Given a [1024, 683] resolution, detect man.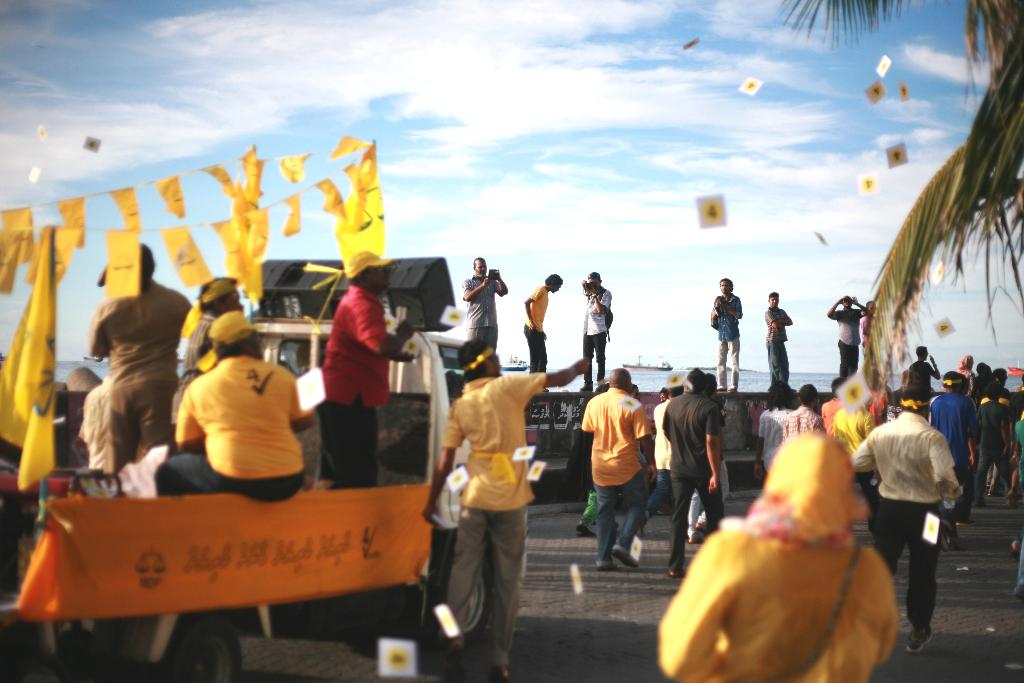
{"left": 523, "top": 272, "right": 574, "bottom": 390}.
